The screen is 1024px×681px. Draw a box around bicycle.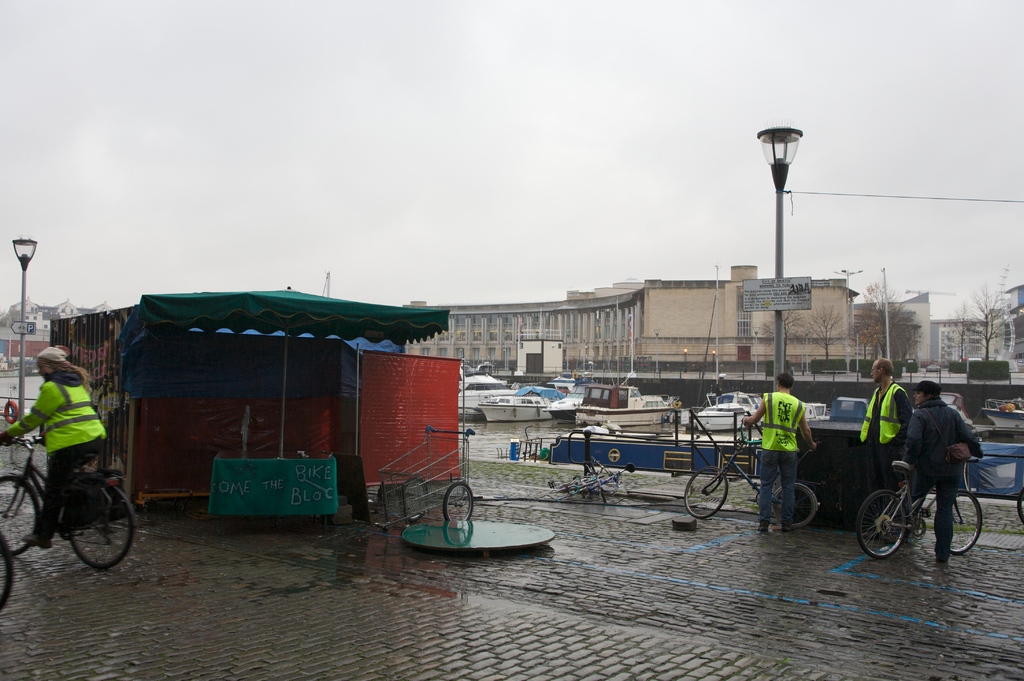
(left=0, top=432, right=136, bottom=576).
